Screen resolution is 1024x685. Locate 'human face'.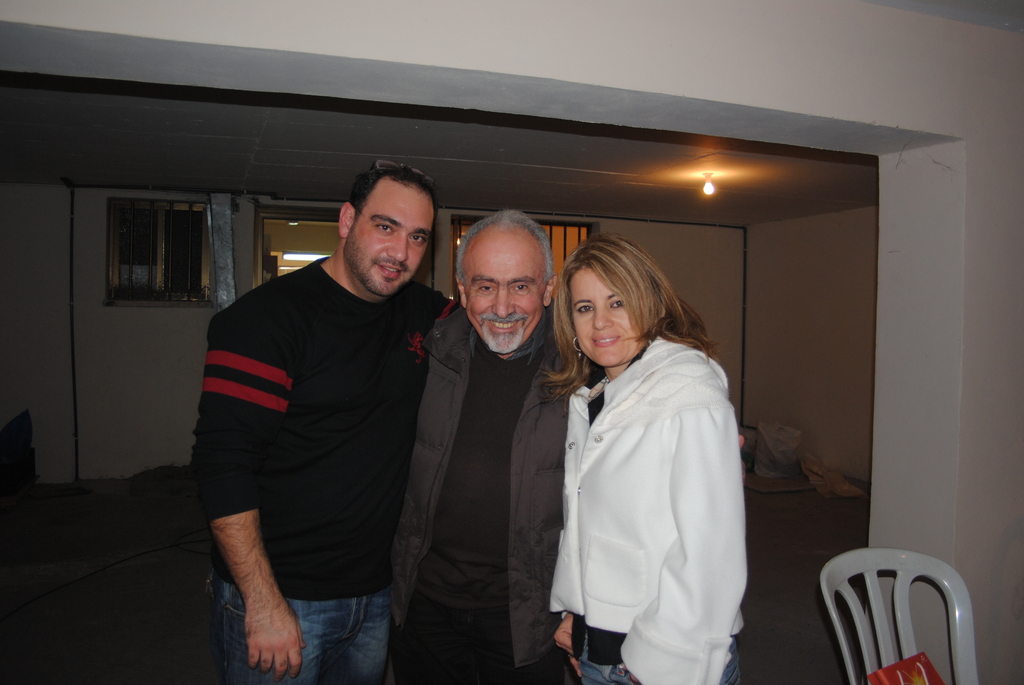
{"left": 346, "top": 177, "right": 426, "bottom": 303}.
